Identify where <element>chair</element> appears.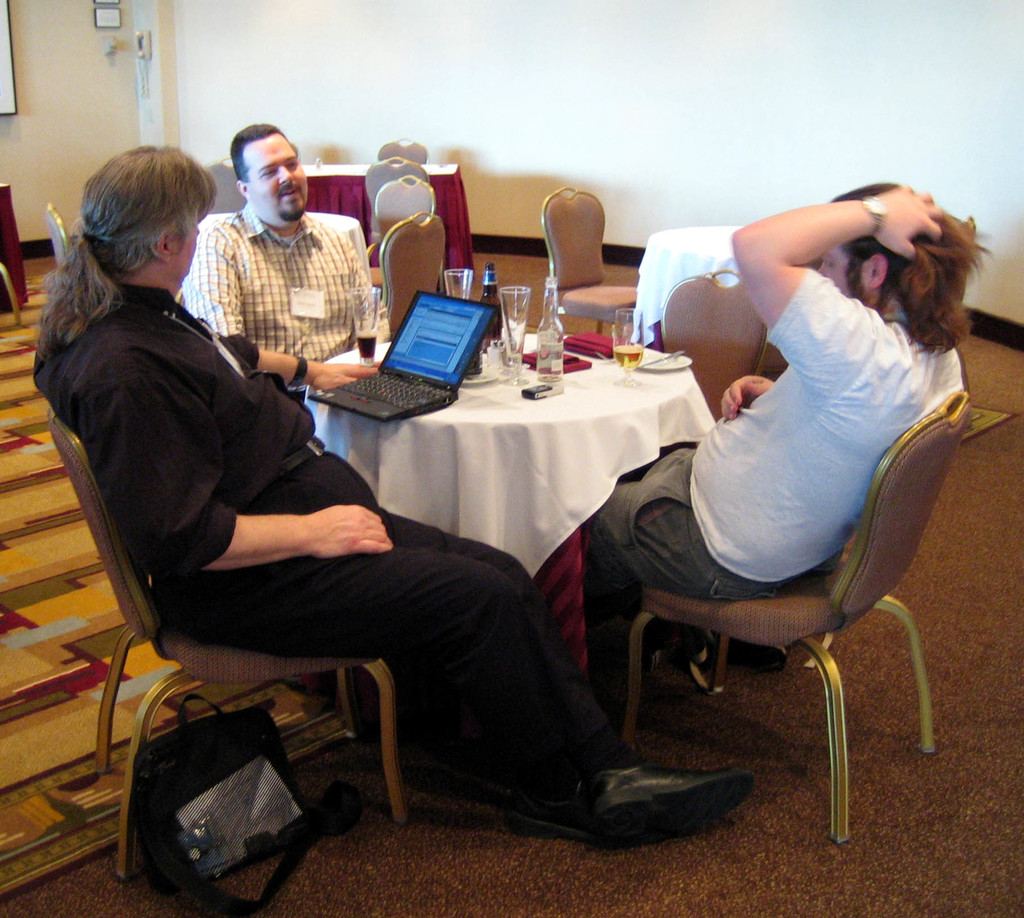
Appears at {"x1": 348, "y1": 152, "x2": 422, "y2": 246}.
